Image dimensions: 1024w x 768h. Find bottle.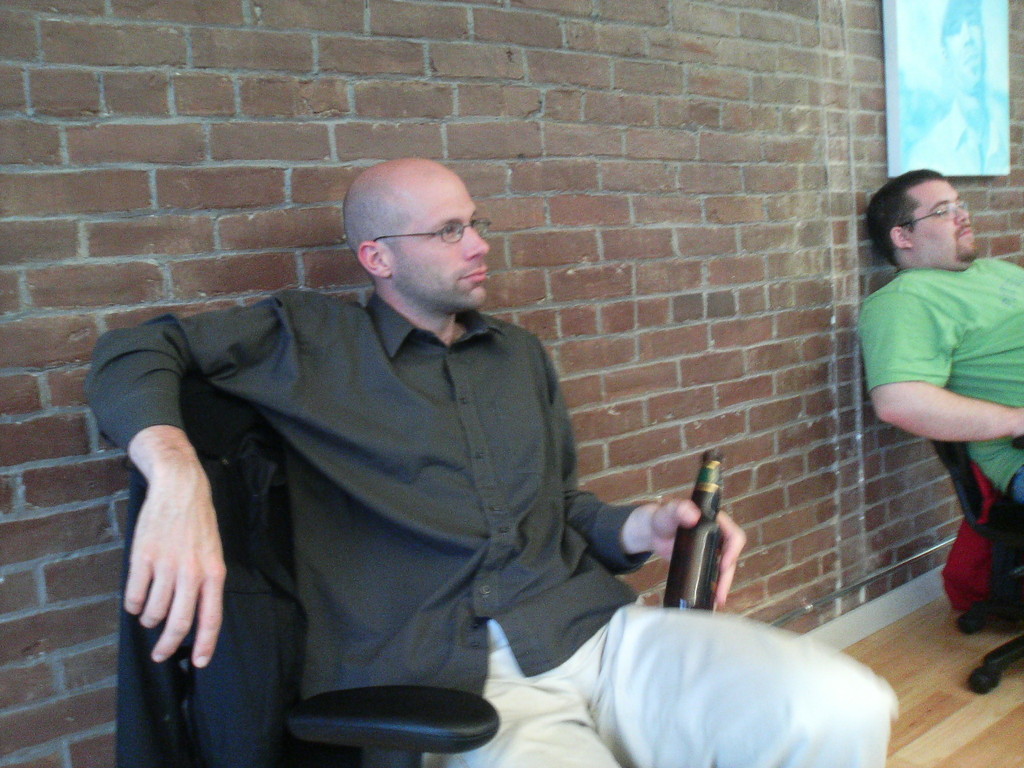
654,463,760,634.
